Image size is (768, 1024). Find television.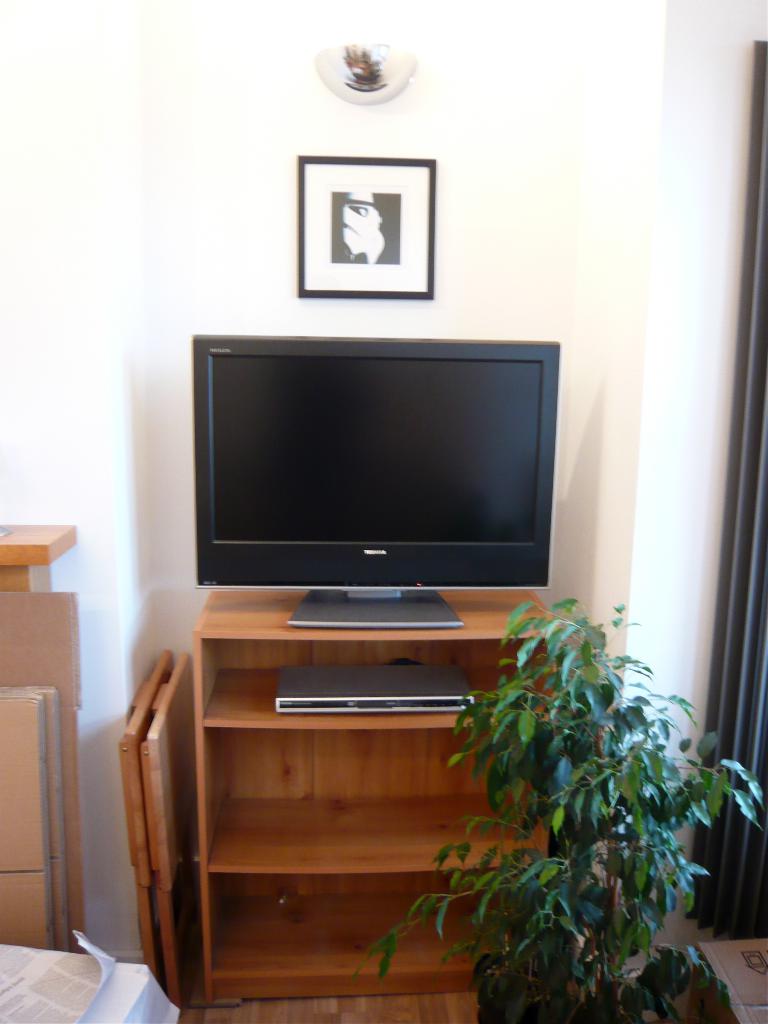
l=184, t=321, r=559, b=624.
